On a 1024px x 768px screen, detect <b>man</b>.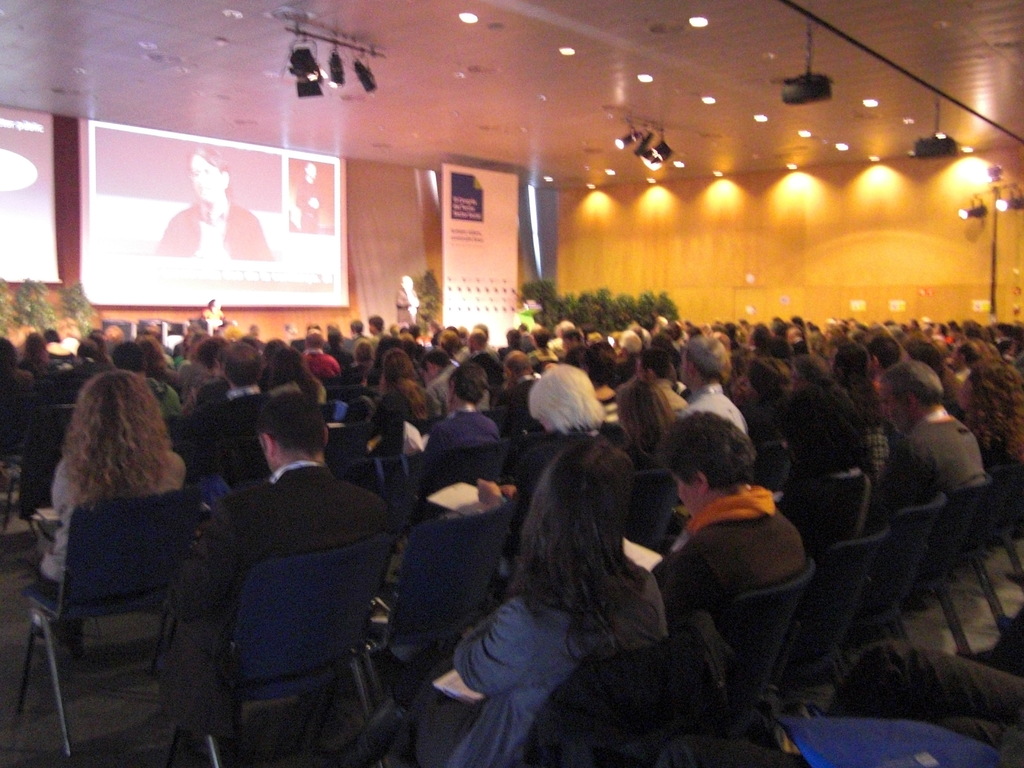
select_region(300, 337, 337, 374).
